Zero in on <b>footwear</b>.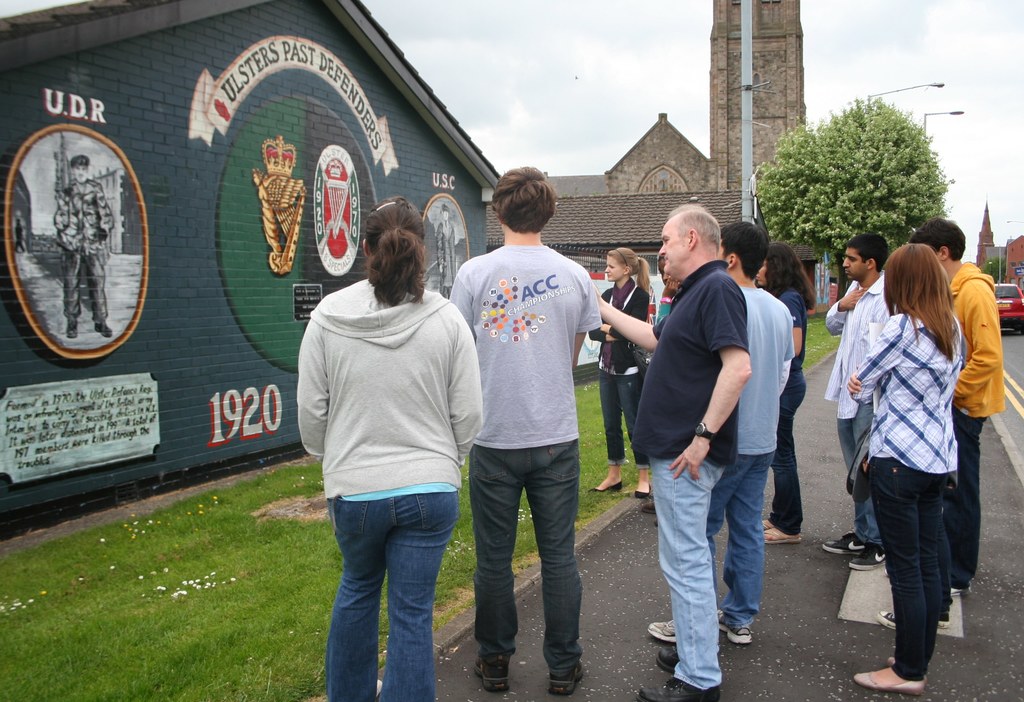
Zeroed in: bbox=[767, 520, 803, 548].
